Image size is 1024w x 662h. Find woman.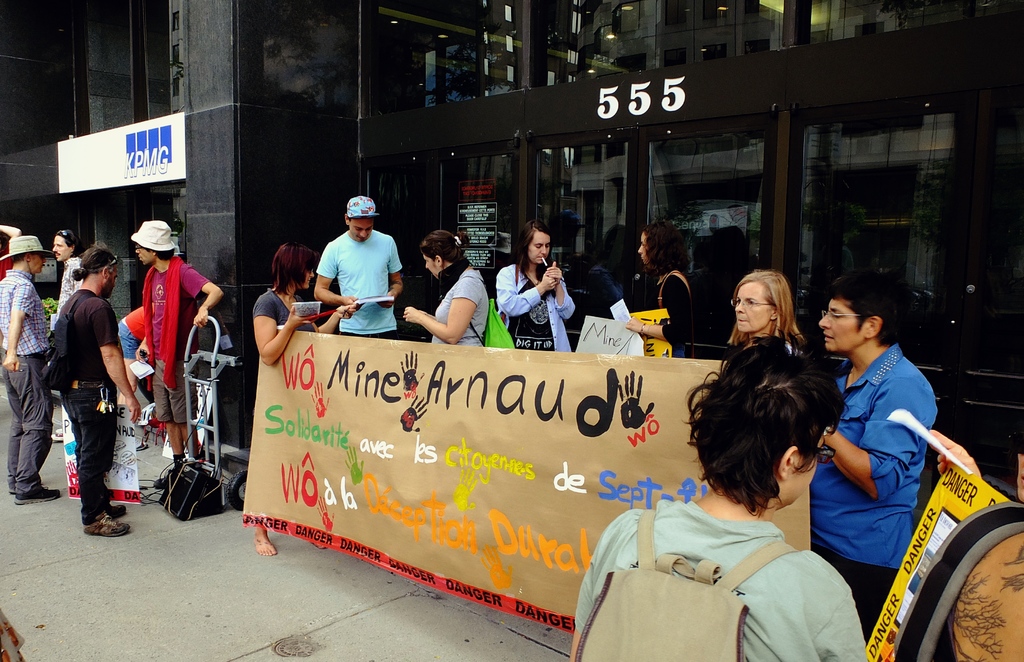
[left=808, top=265, right=974, bottom=655].
